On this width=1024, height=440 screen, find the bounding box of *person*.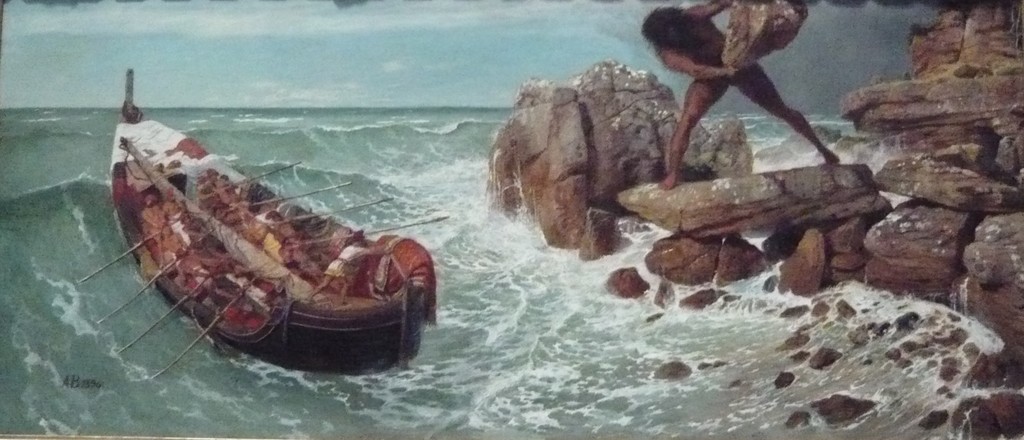
Bounding box: (610, 0, 863, 218).
